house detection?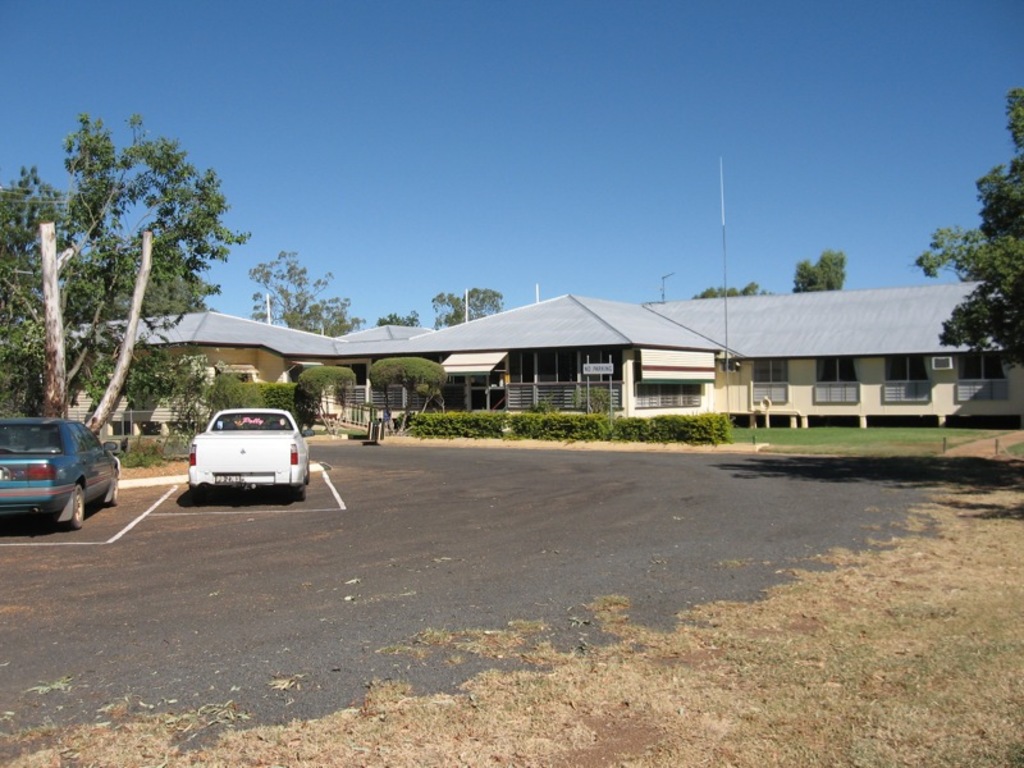
(70,303,271,398)
